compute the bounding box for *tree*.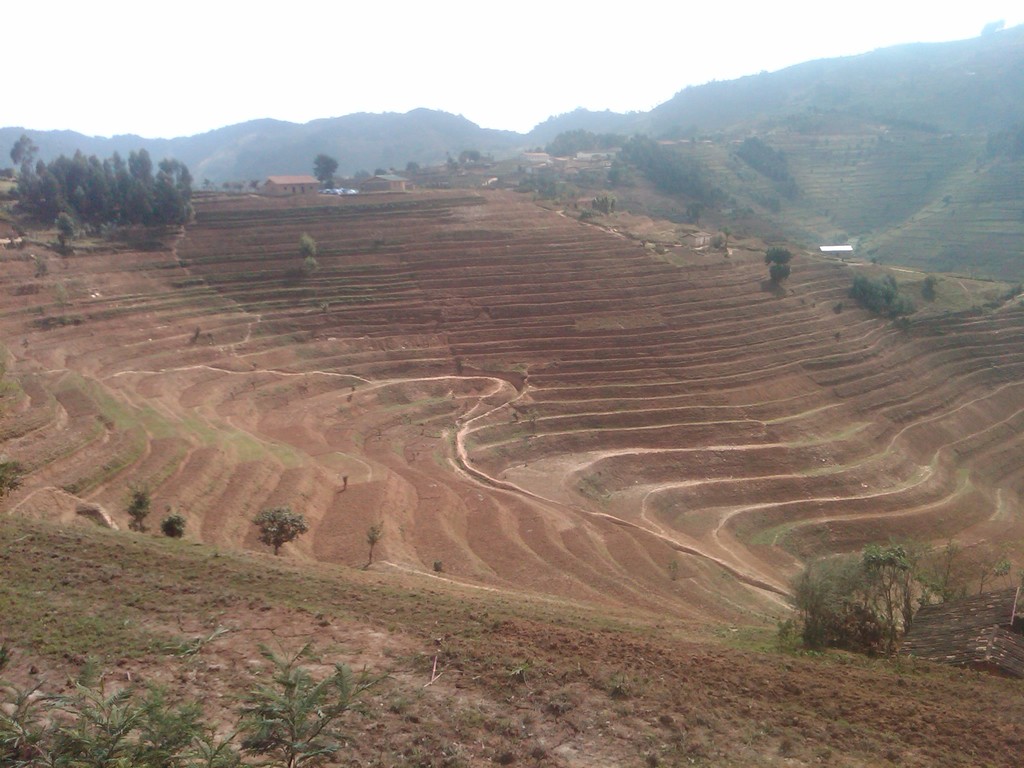
BBox(301, 234, 318, 255).
